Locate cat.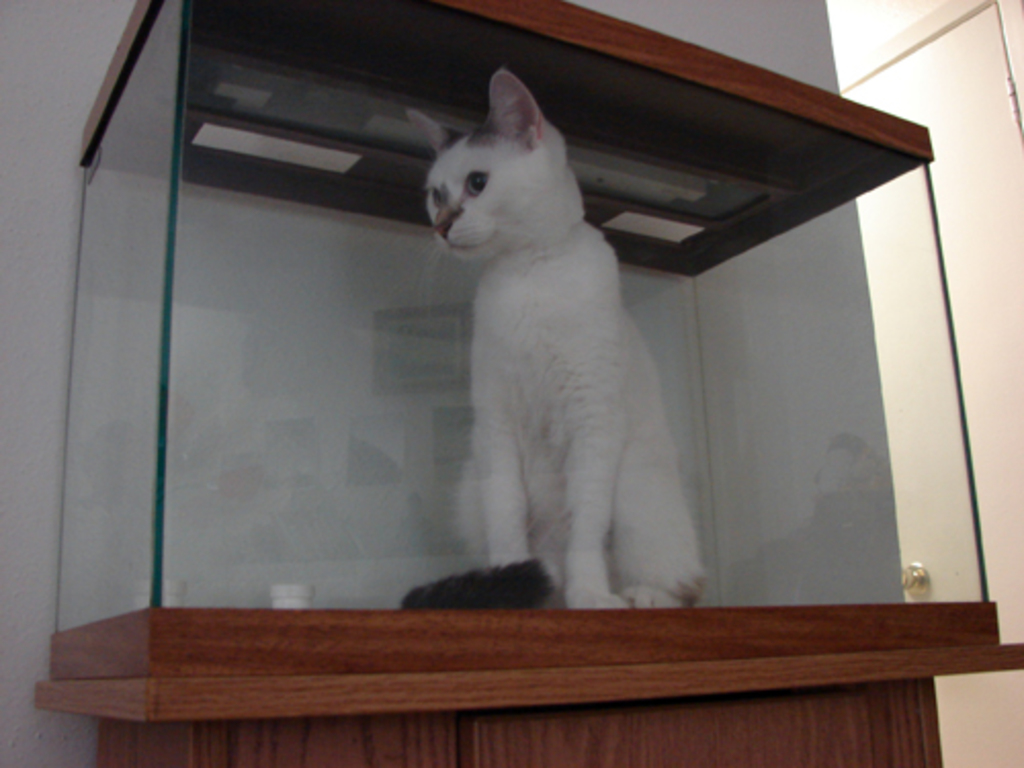
Bounding box: [410, 57, 694, 623].
